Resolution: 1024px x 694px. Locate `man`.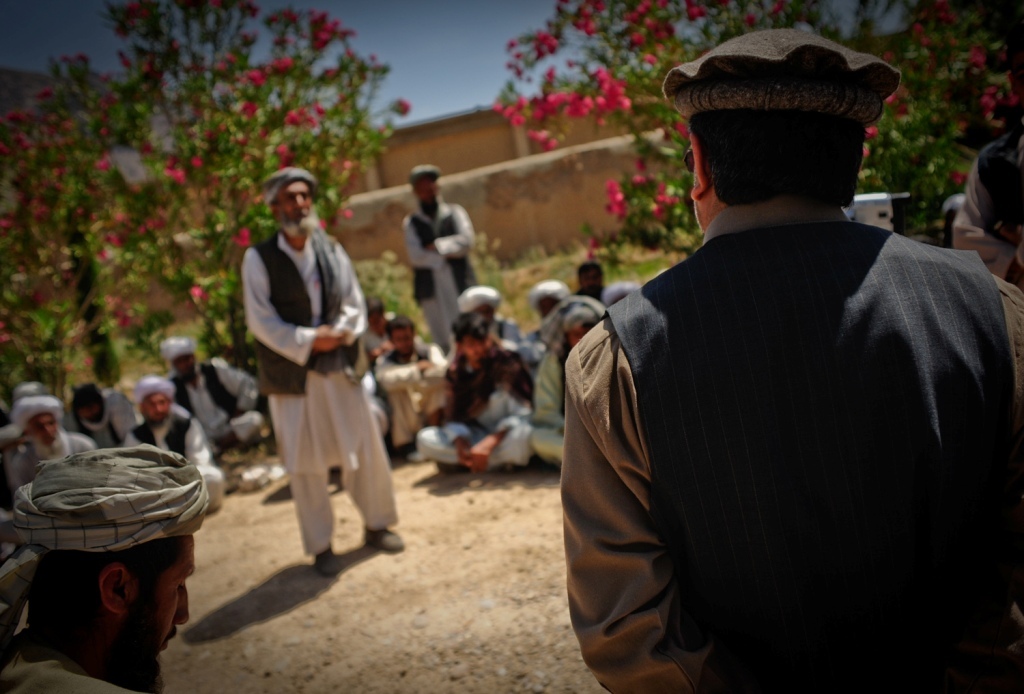
[x1=131, y1=373, x2=228, y2=515].
